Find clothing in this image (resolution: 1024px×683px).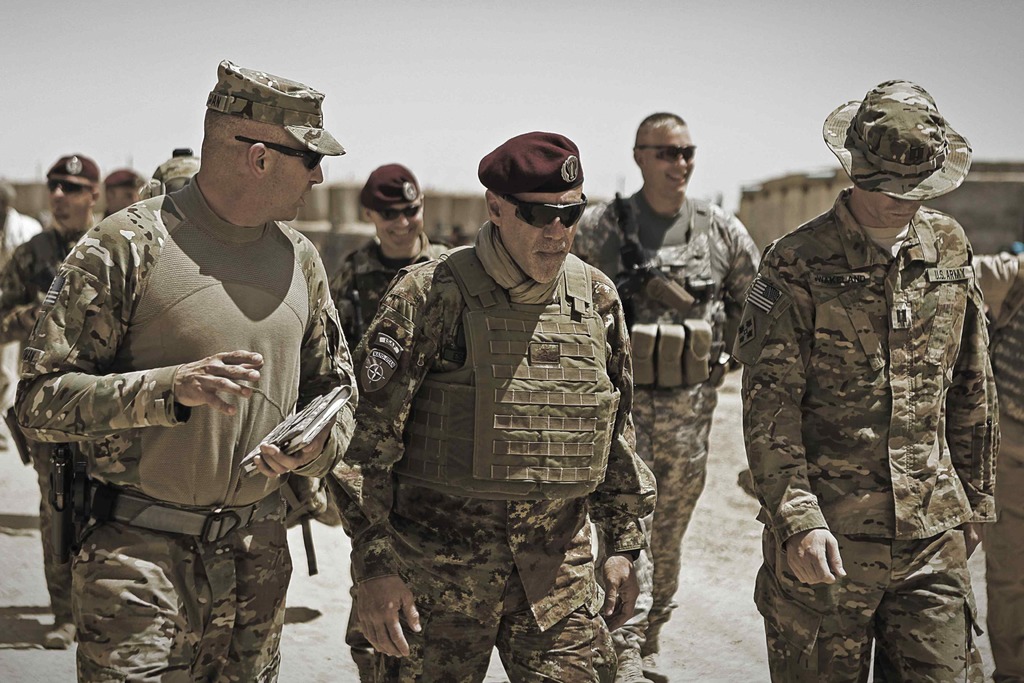
[0,151,111,620].
